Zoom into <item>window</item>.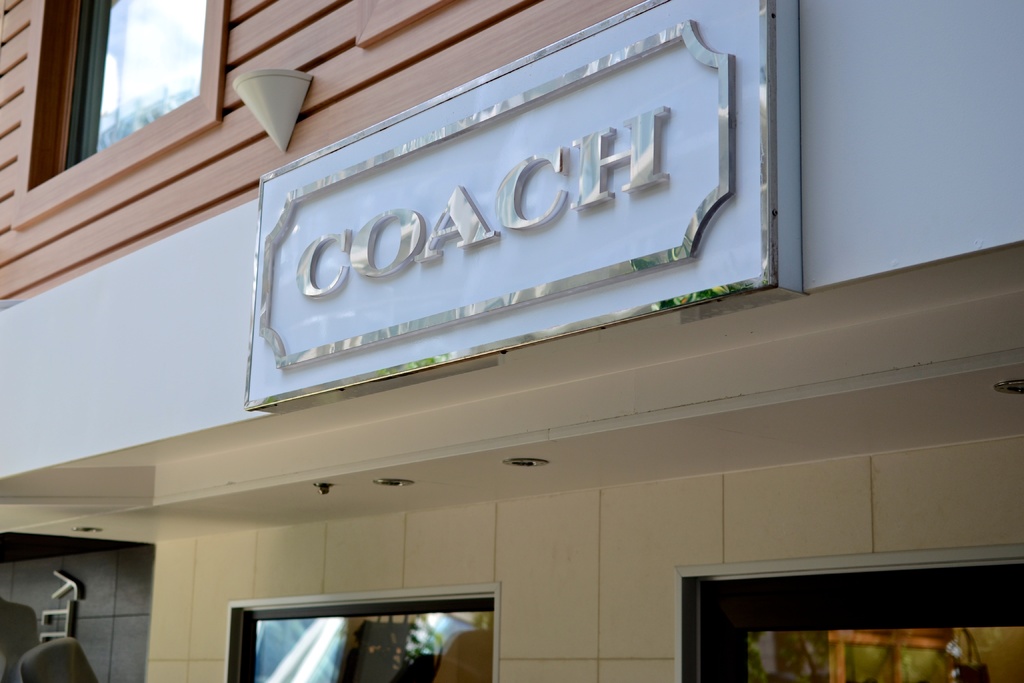
Zoom target: Rect(673, 541, 1023, 682).
